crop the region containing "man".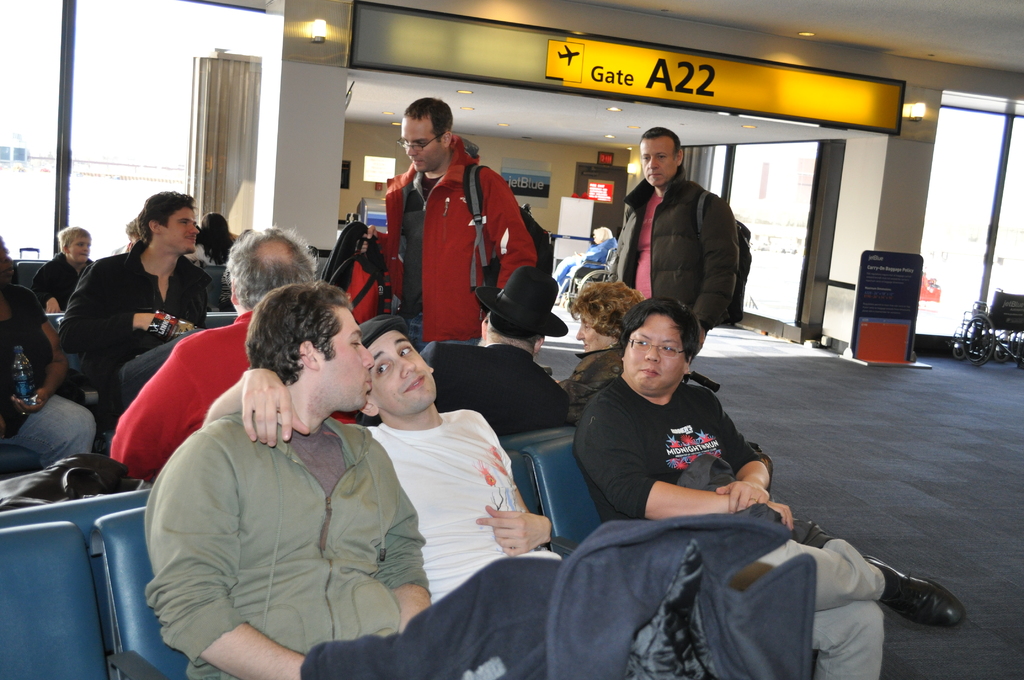
Crop region: (598,108,755,386).
